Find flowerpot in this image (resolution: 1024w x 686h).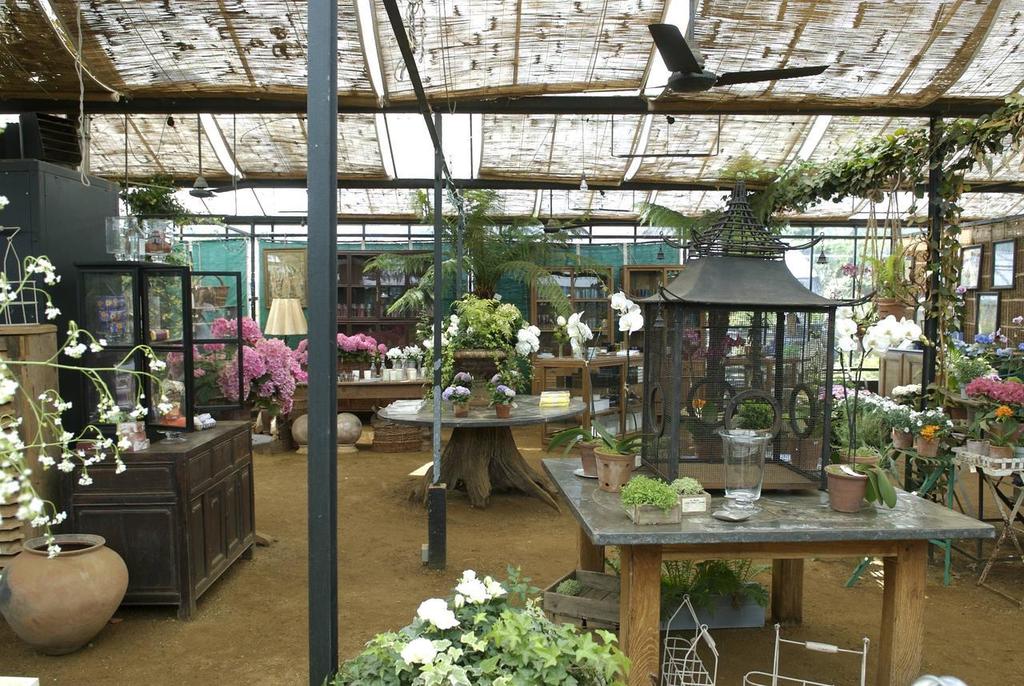
<bbox>888, 427, 911, 452</bbox>.
